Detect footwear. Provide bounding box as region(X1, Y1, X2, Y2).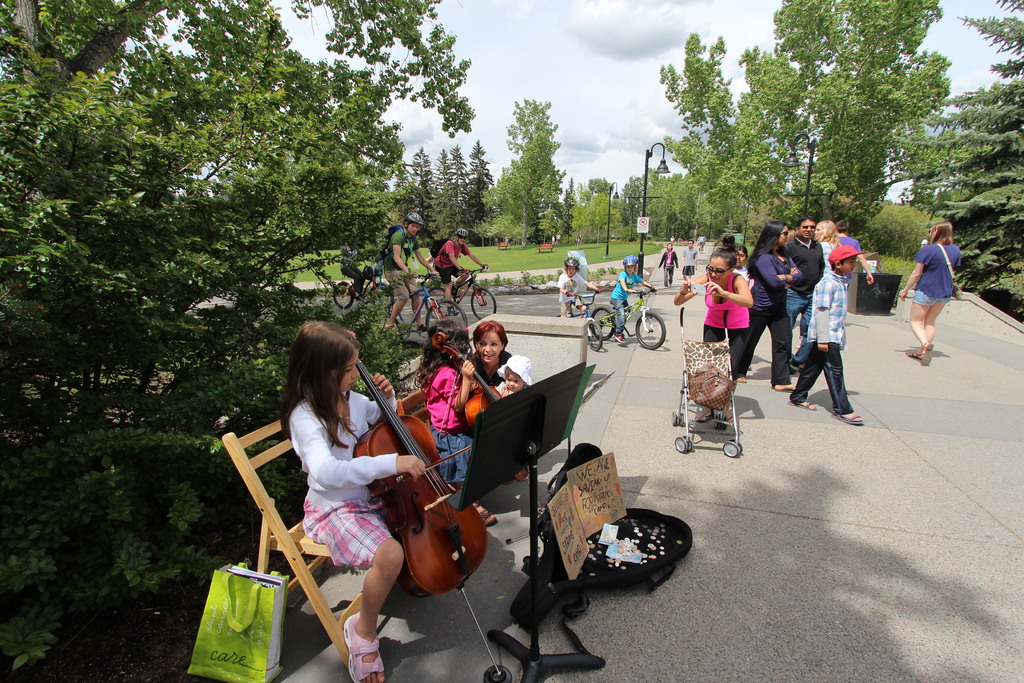
region(924, 343, 933, 365).
